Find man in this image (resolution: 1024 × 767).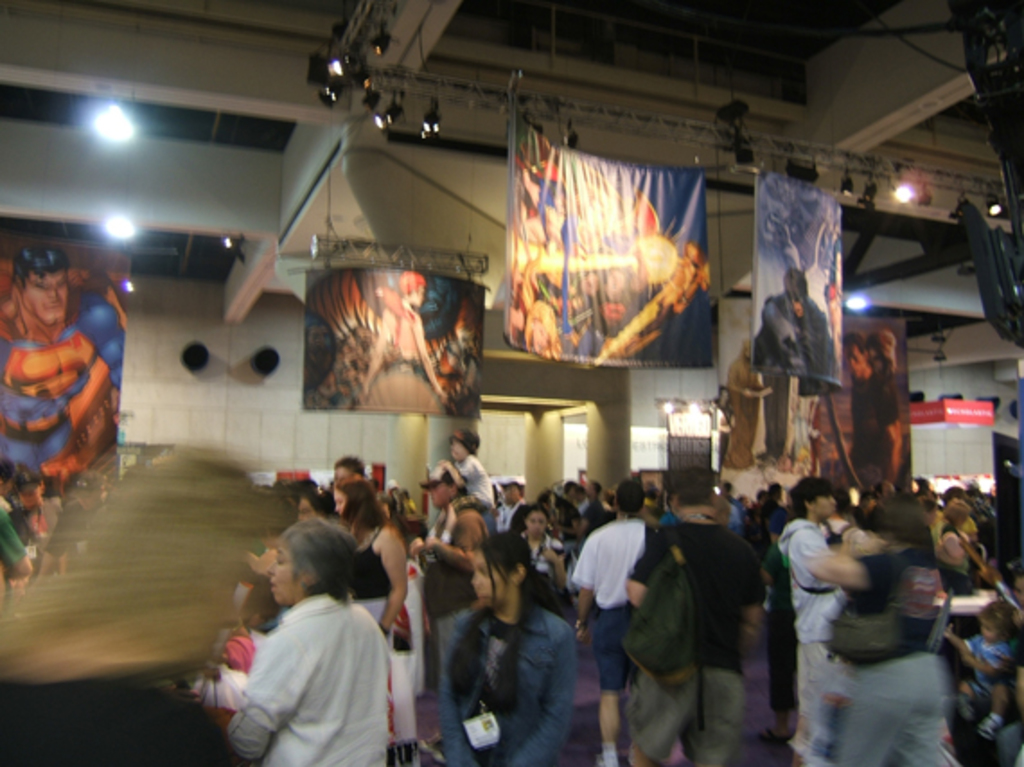
locate(187, 508, 420, 766).
